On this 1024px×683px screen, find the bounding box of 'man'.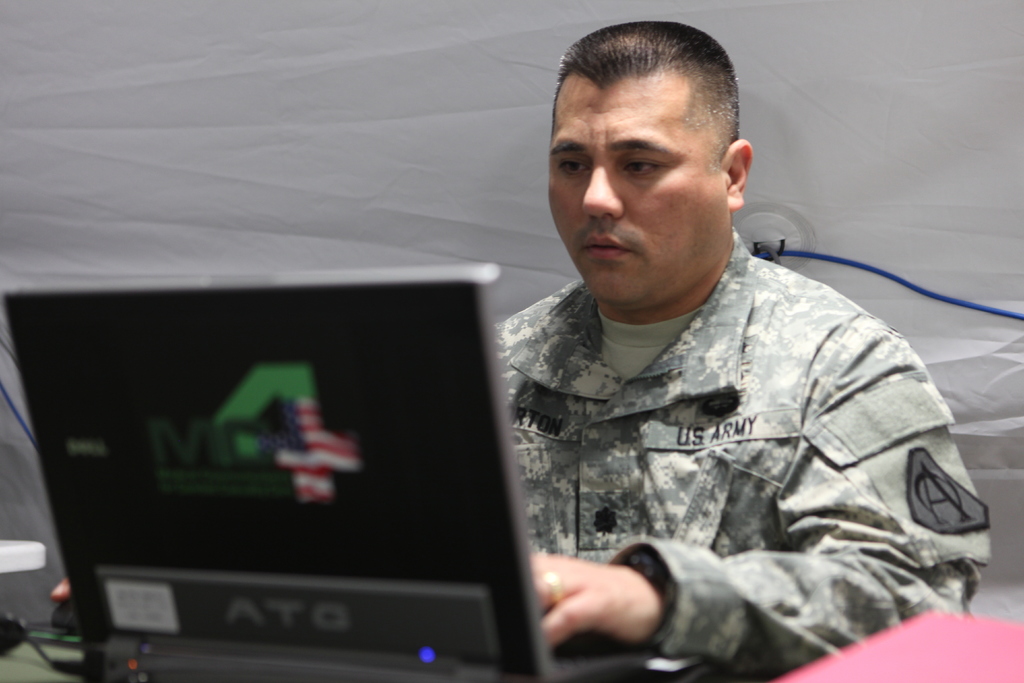
Bounding box: [x1=416, y1=29, x2=992, y2=654].
